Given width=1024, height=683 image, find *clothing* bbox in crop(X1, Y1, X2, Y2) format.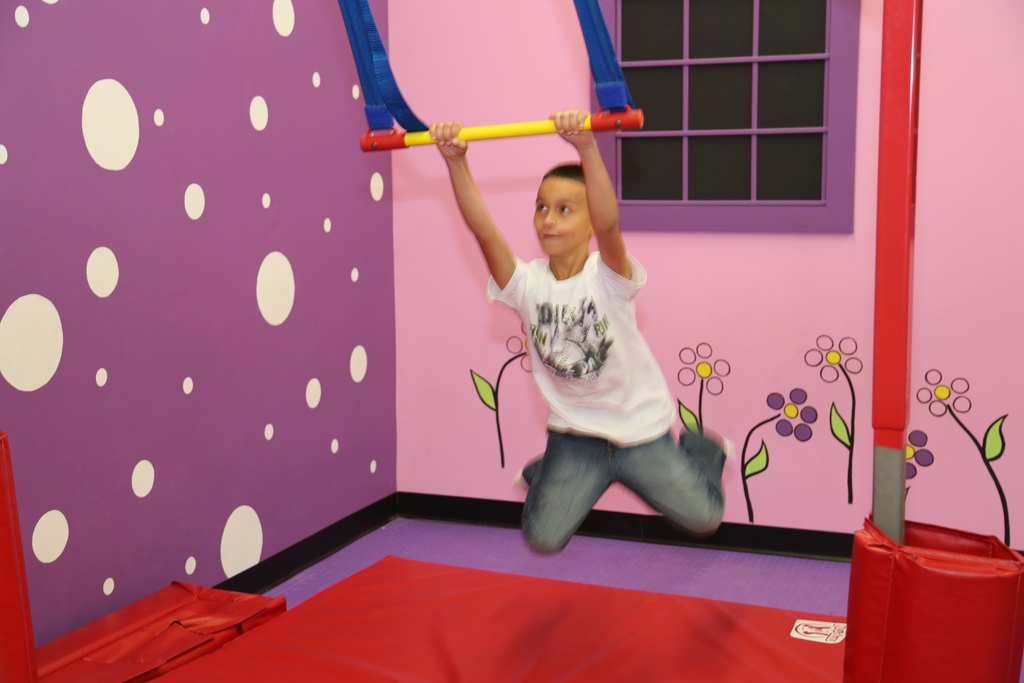
crop(500, 194, 728, 545).
